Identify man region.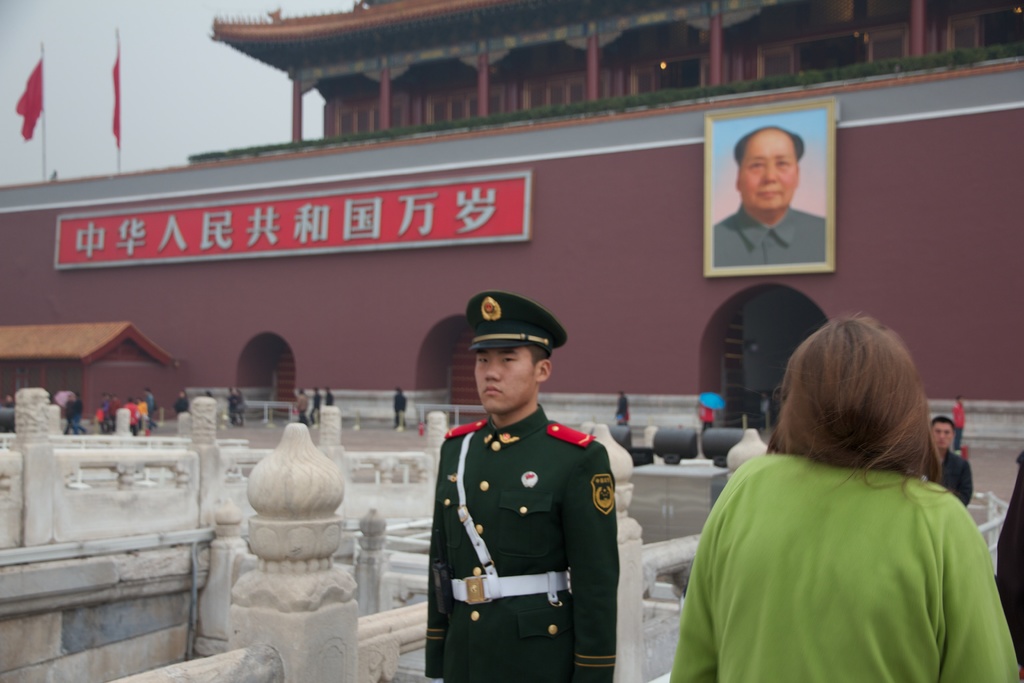
Region: 712:124:826:265.
